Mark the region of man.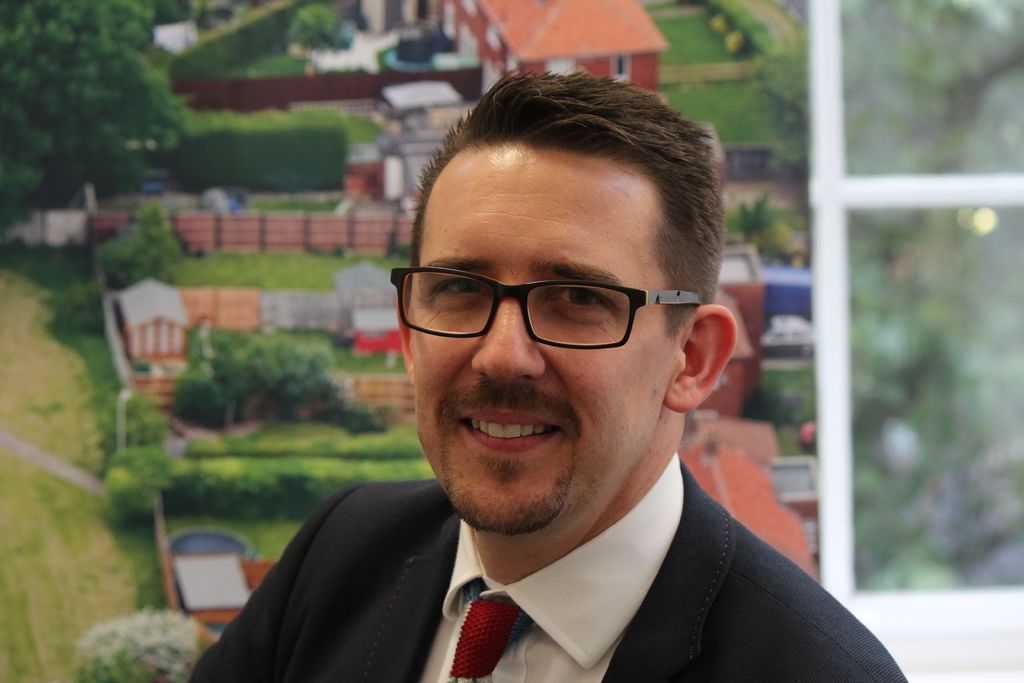
Region: bbox=(182, 64, 908, 682).
